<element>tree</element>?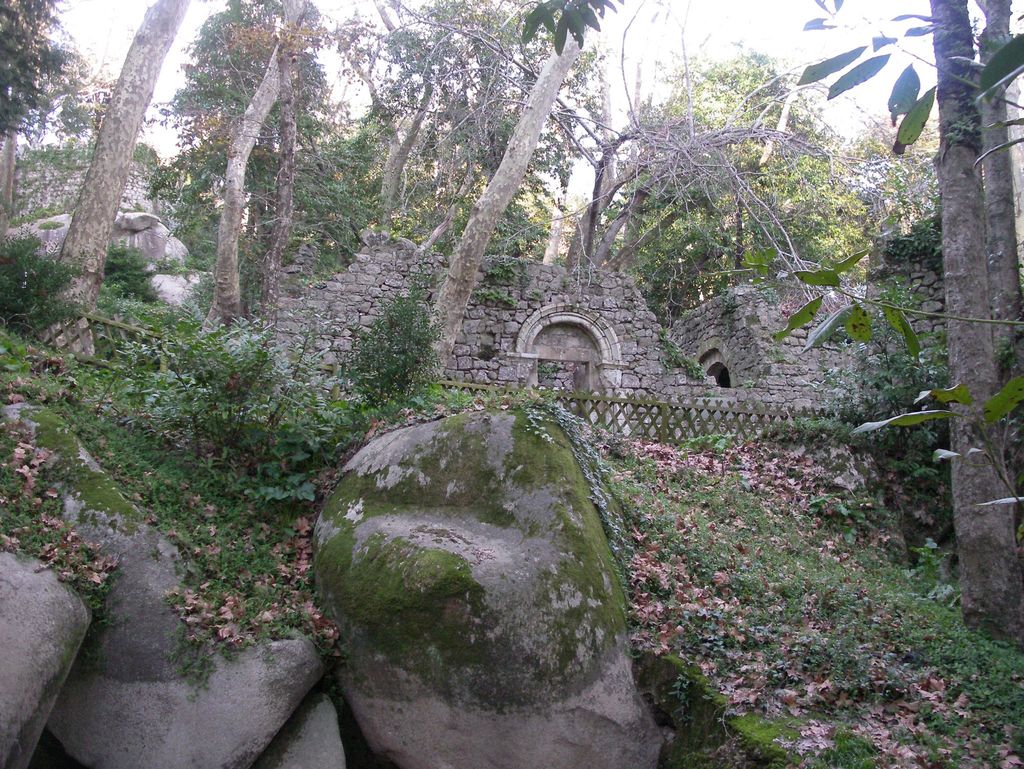
916:0:1023:646
